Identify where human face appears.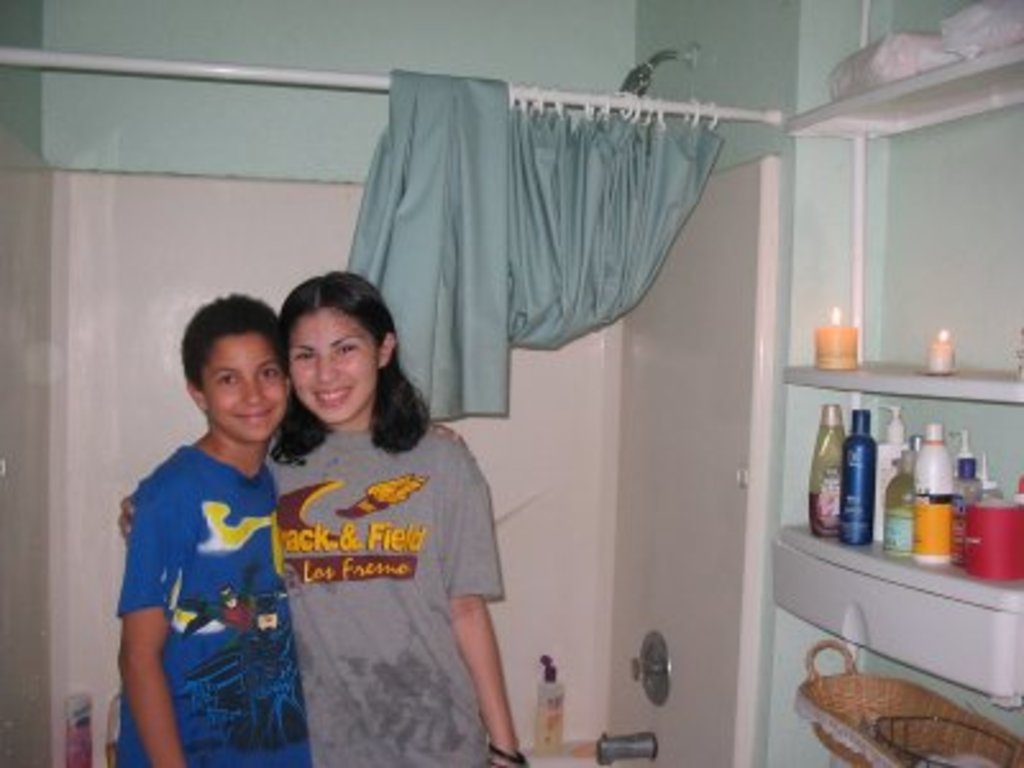
Appears at 287/312/374/425.
